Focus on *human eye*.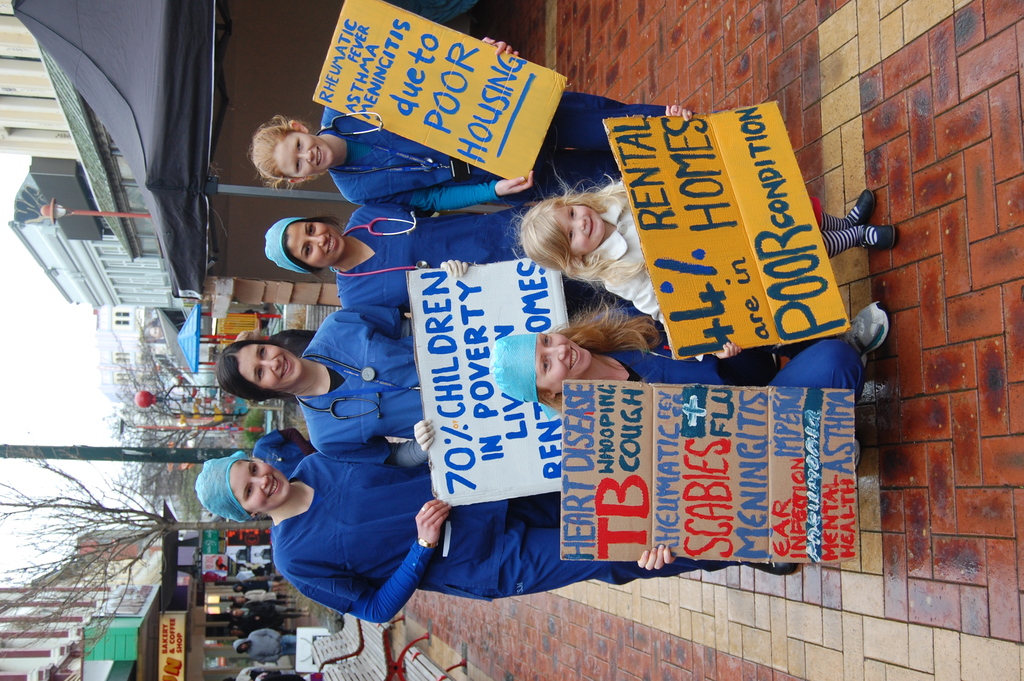
Focused at (x1=257, y1=345, x2=266, y2=363).
